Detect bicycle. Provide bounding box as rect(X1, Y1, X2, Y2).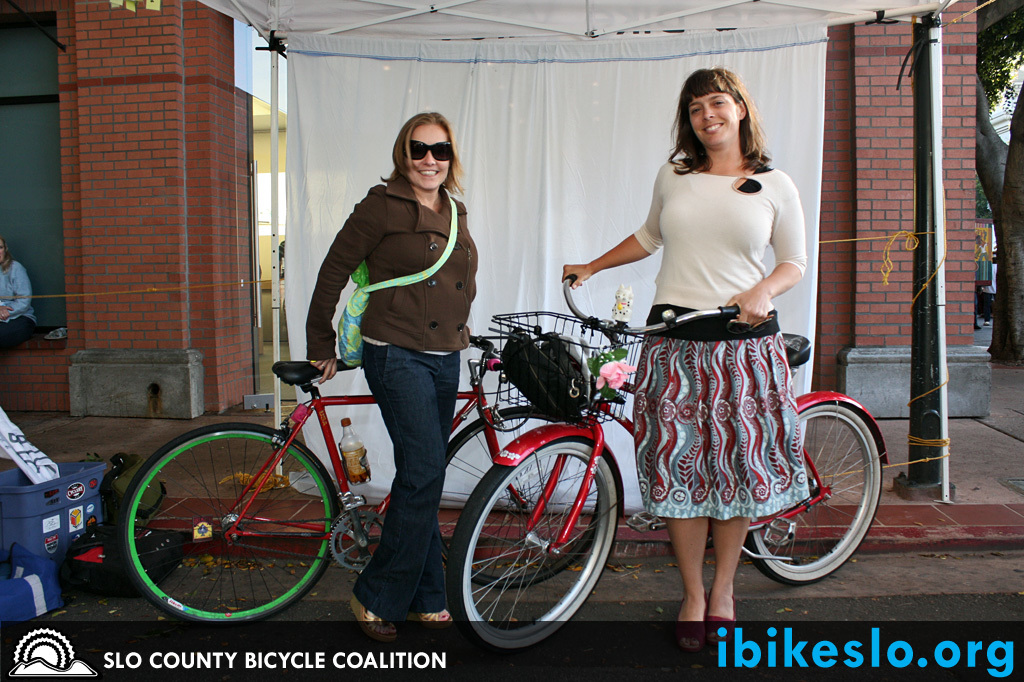
rect(88, 315, 587, 644).
